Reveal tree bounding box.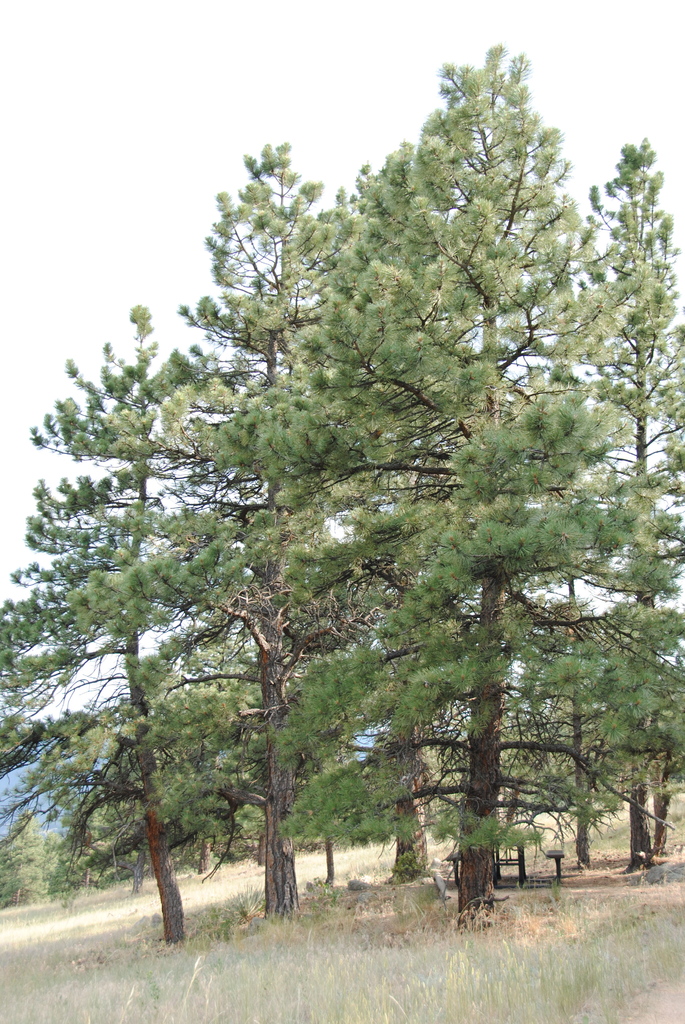
Revealed: left=0, top=294, right=269, bottom=934.
